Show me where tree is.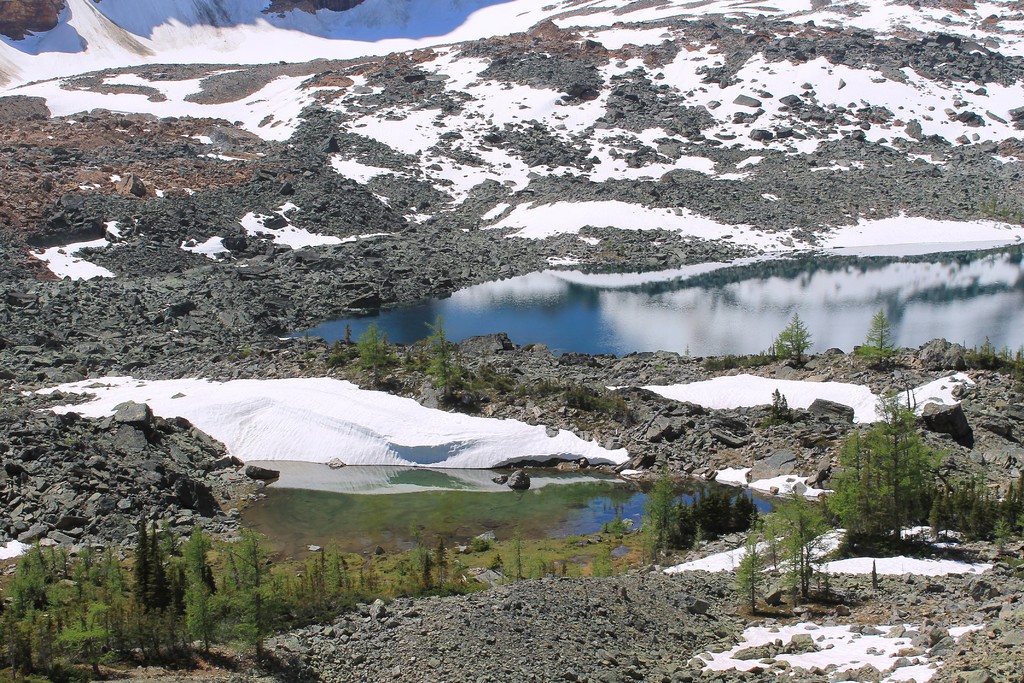
tree is at select_region(356, 322, 392, 374).
